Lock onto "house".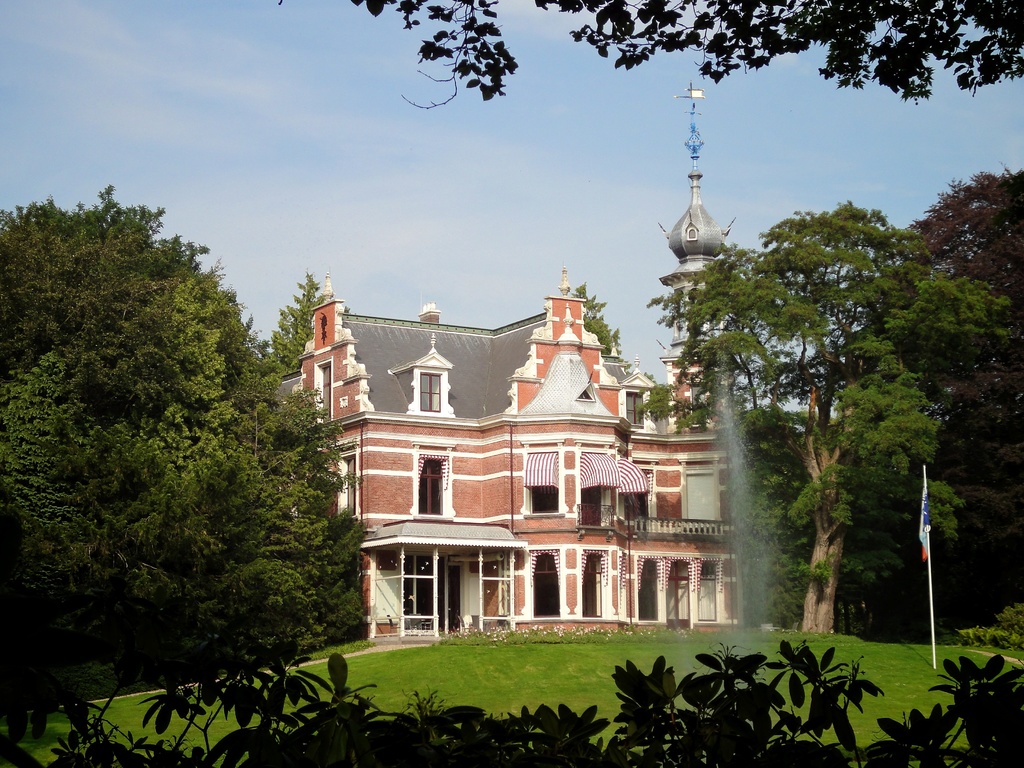
Locked: <region>278, 212, 902, 650</region>.
